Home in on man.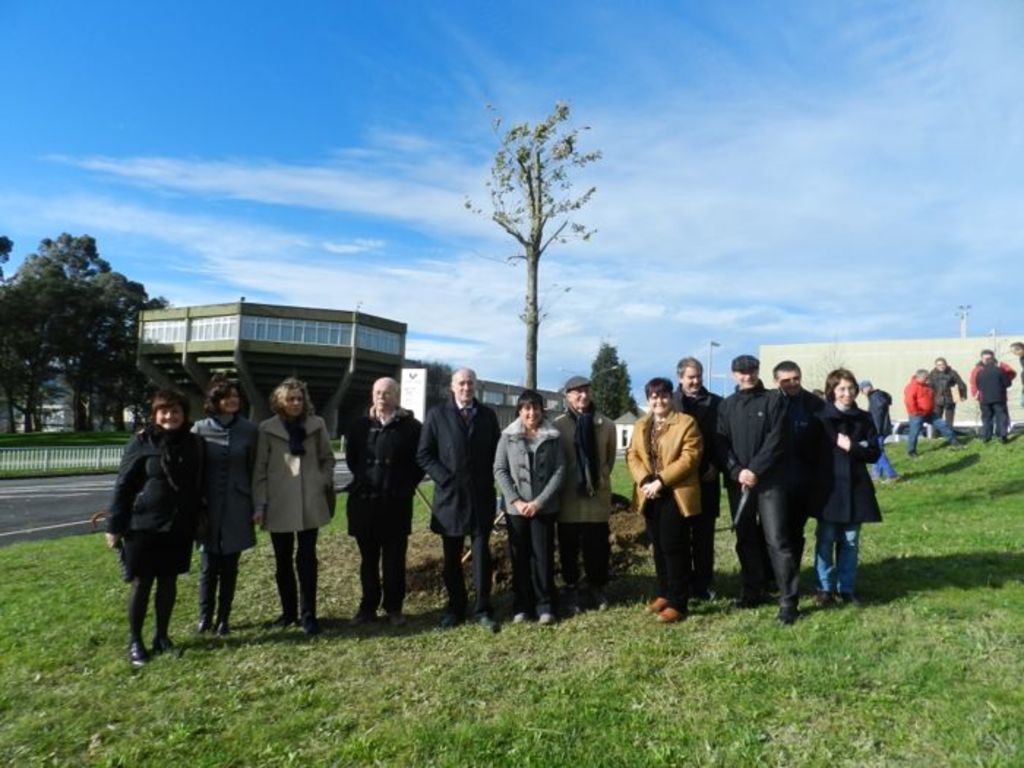
Homed in at detection(970, 348, 1011, 434).
